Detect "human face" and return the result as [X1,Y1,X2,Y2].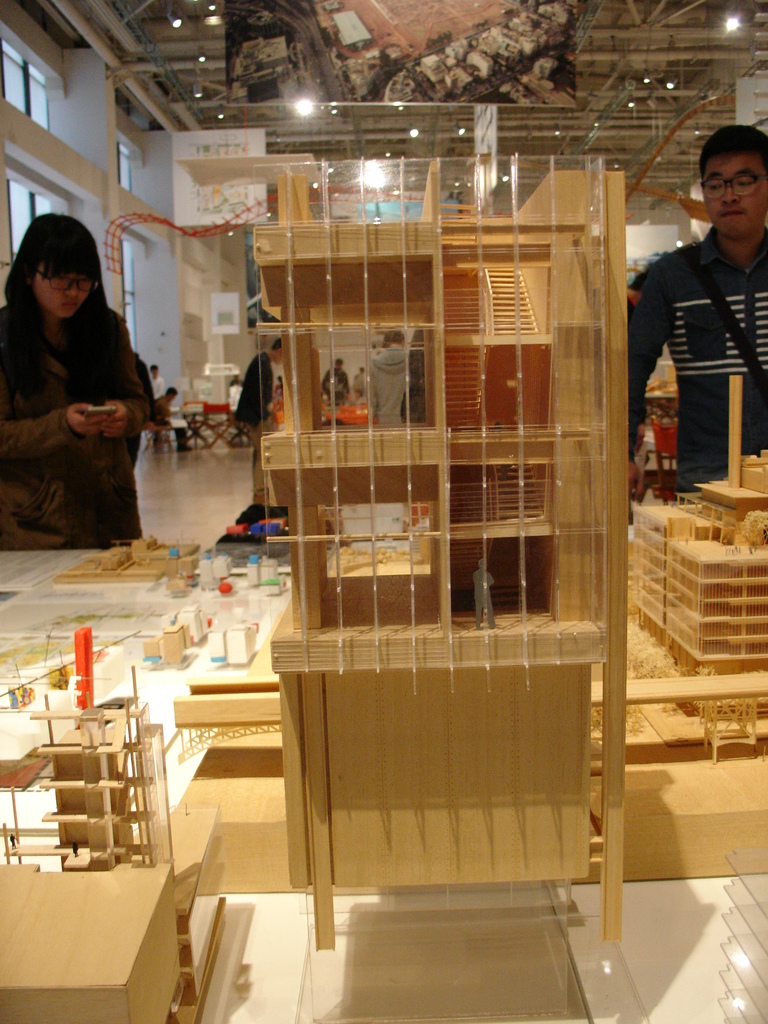
[708,159,764,236].
